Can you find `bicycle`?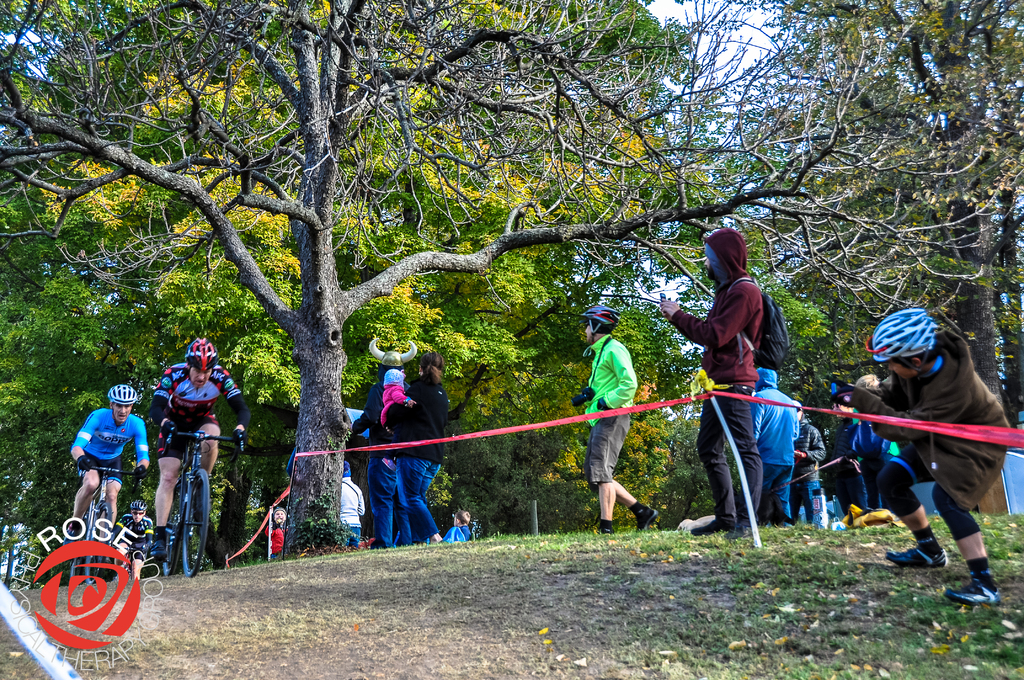
Yes, bounding box: (x1=68, y1=462, x2=142, y2=585).
